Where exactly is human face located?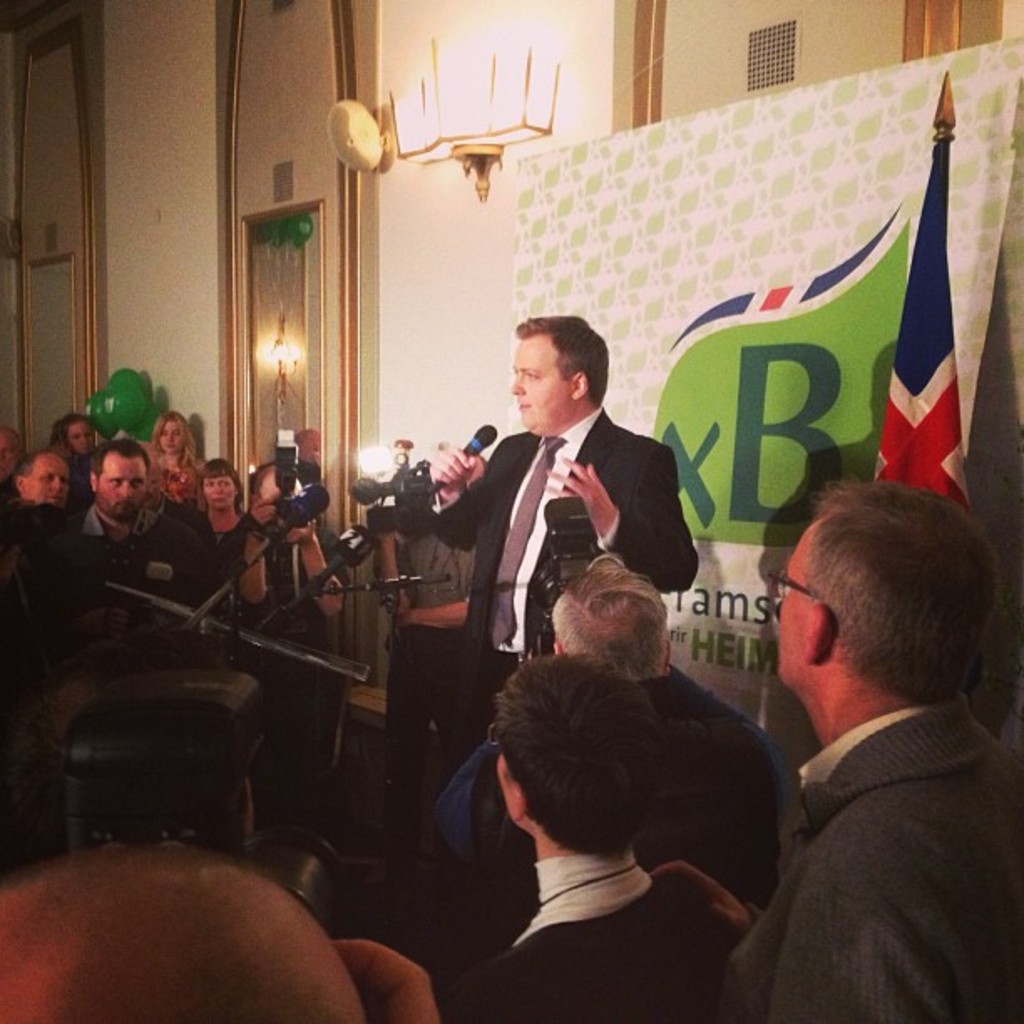
Its bounding box is crop(72, 422, 94, 450).
